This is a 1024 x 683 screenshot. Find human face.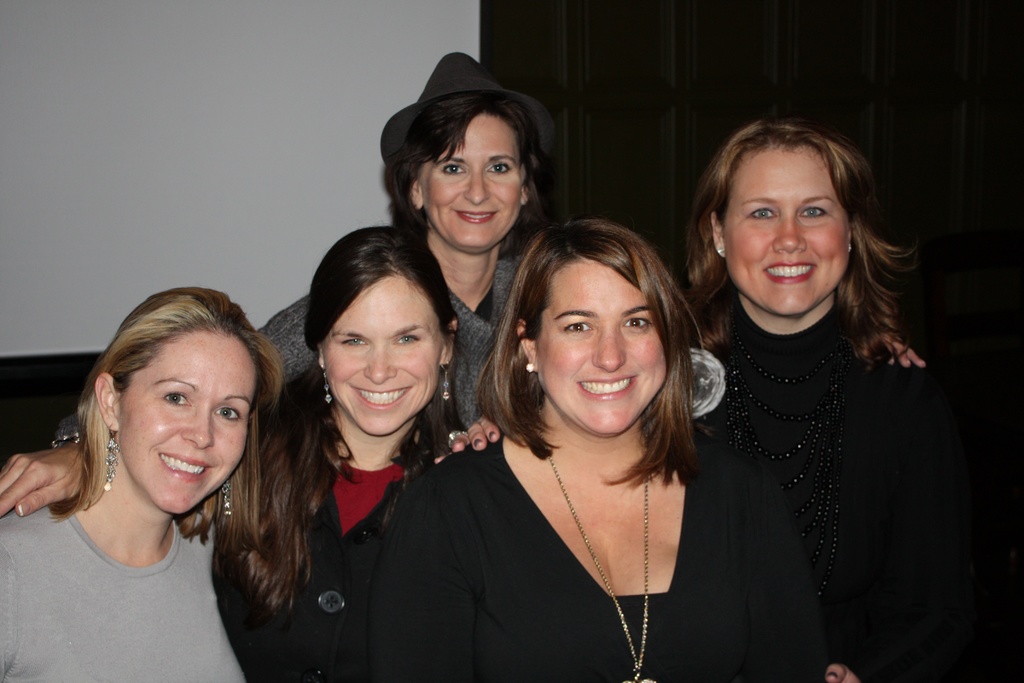
Bounding box: 724 148 847 317.
